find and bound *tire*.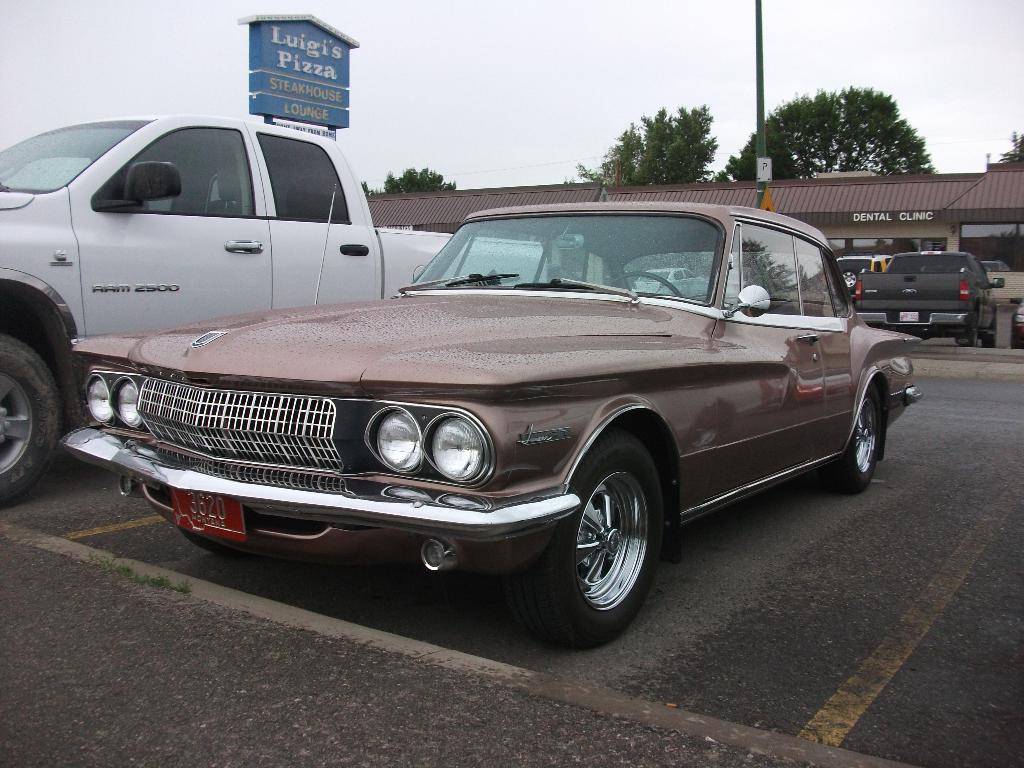
Bound: pyautogui.locateOnScreen(961, 311, 979, 347).
